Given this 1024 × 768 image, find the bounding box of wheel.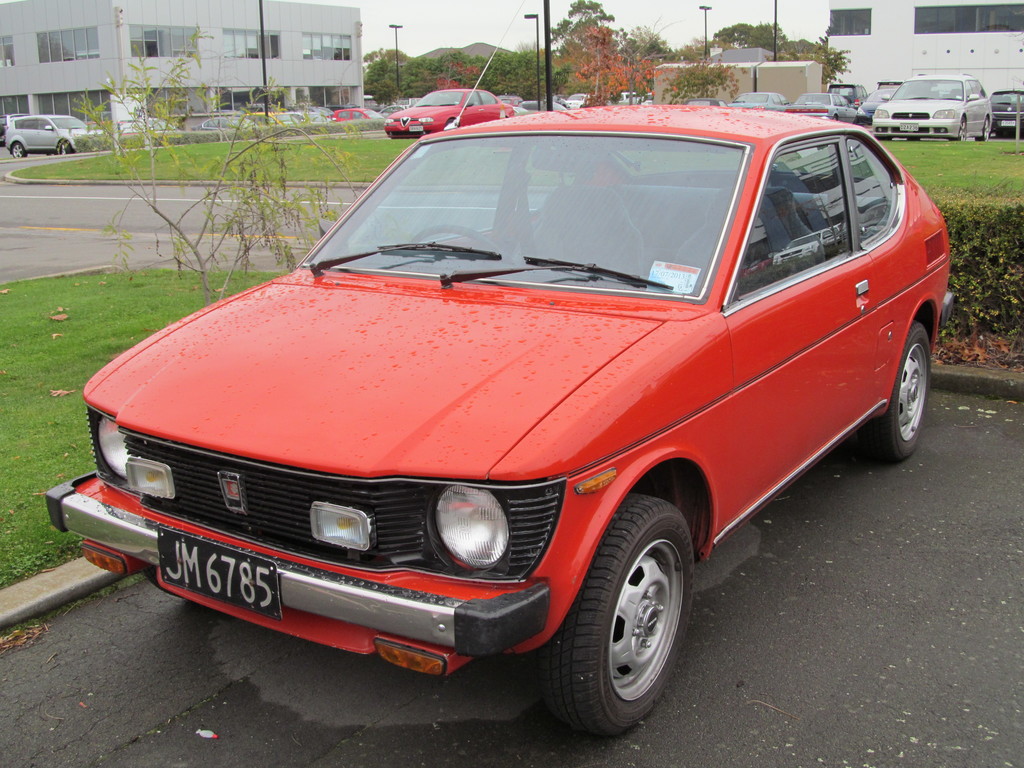
box(959, 118, 968, 141).
